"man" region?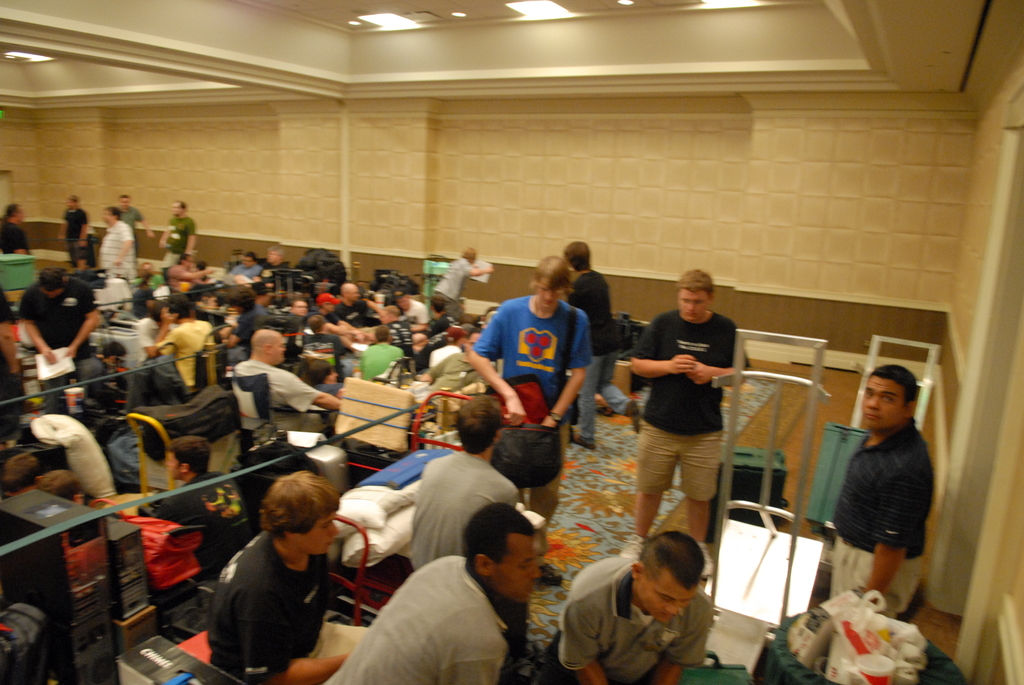
bbox=[628, 266, 749, 561]
